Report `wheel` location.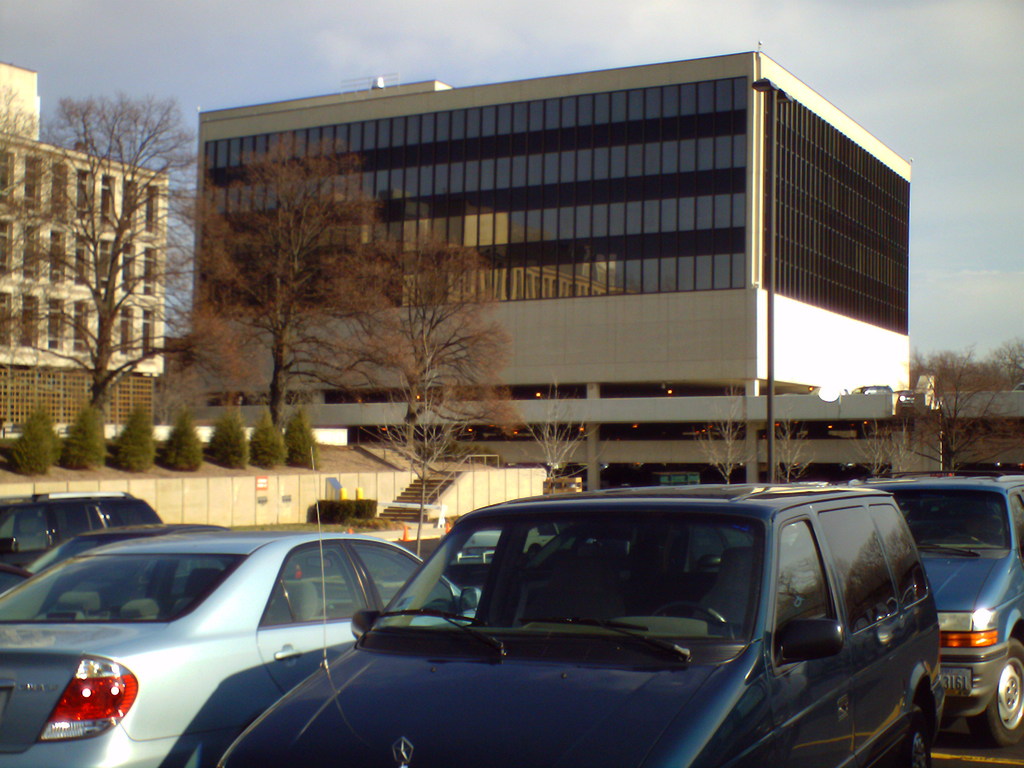
Report: 657, 604, 727, 628.
